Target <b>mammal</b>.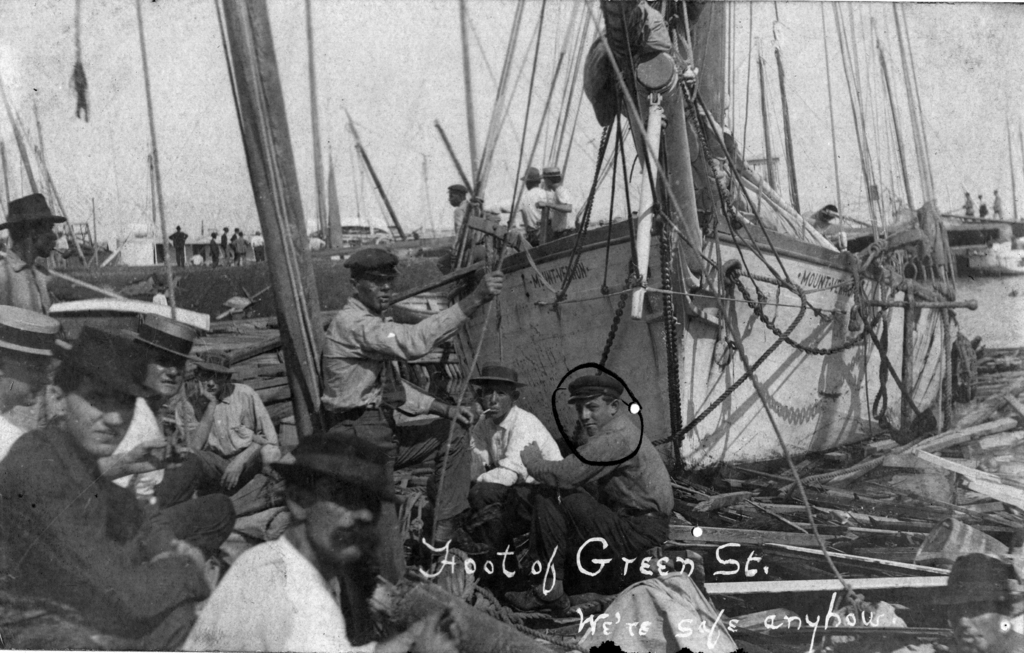
Target region: (987,188,1003,219).
